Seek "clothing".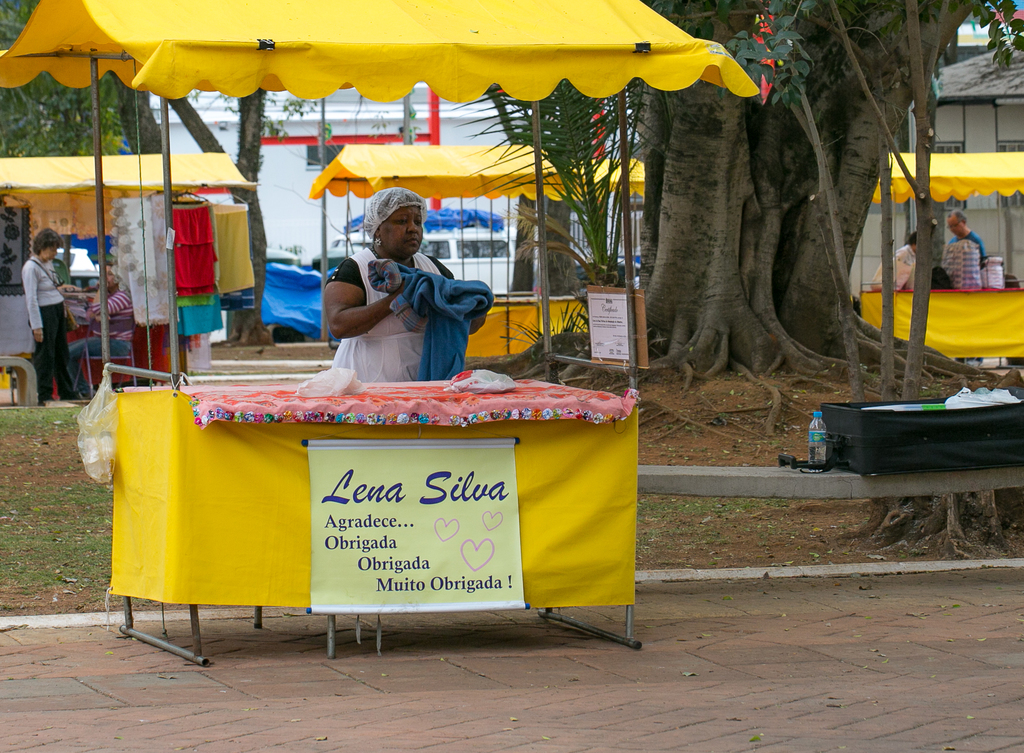
detection(870, 242, 933, 286).
